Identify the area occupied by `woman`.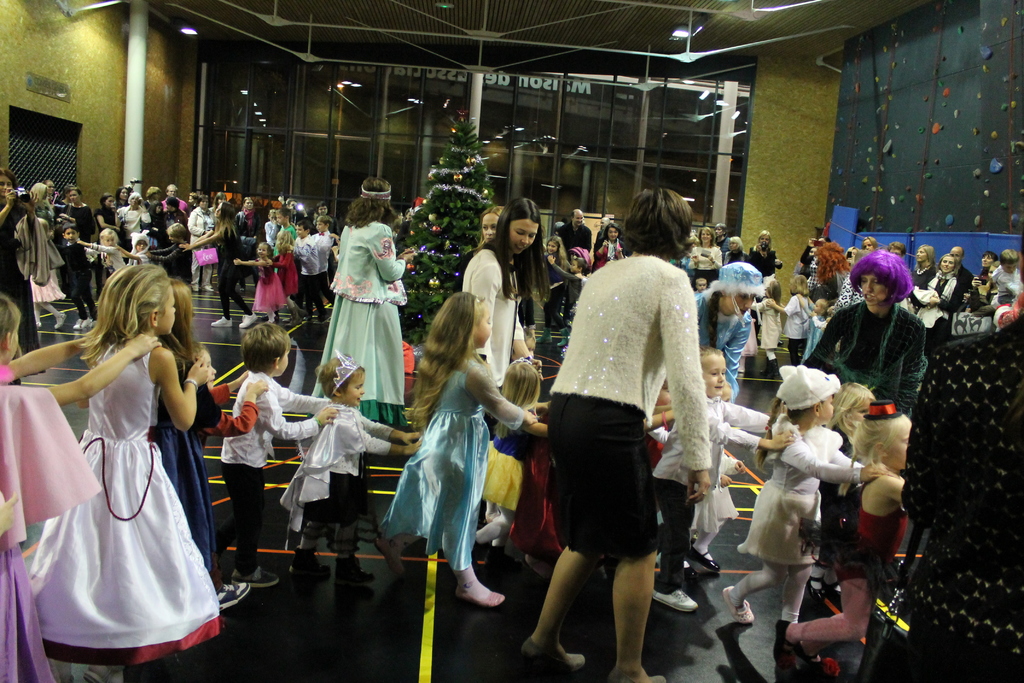
Area: <region>590, 224, 626, 277</region>.
